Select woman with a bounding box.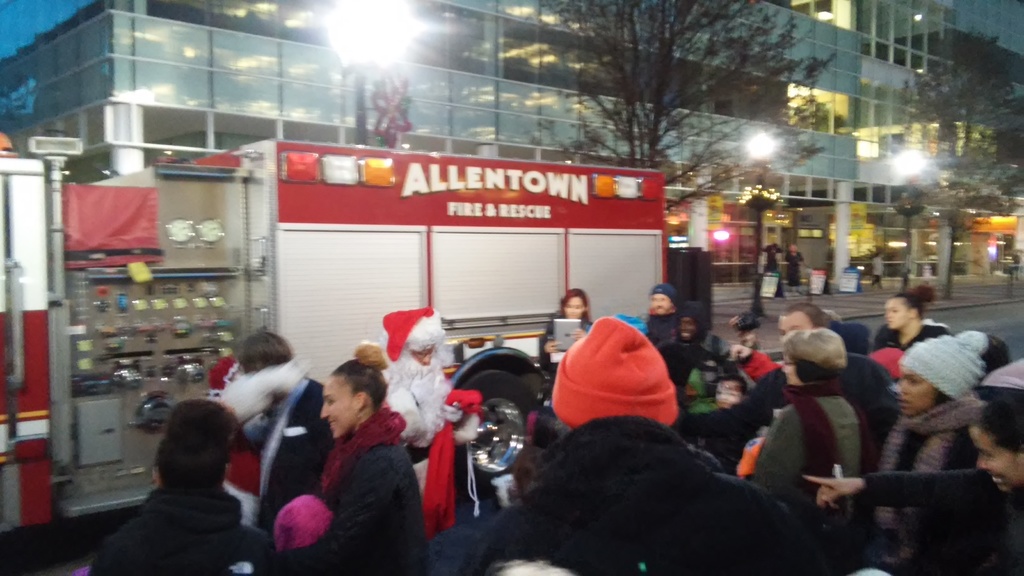
543, 287, 591, 374.
